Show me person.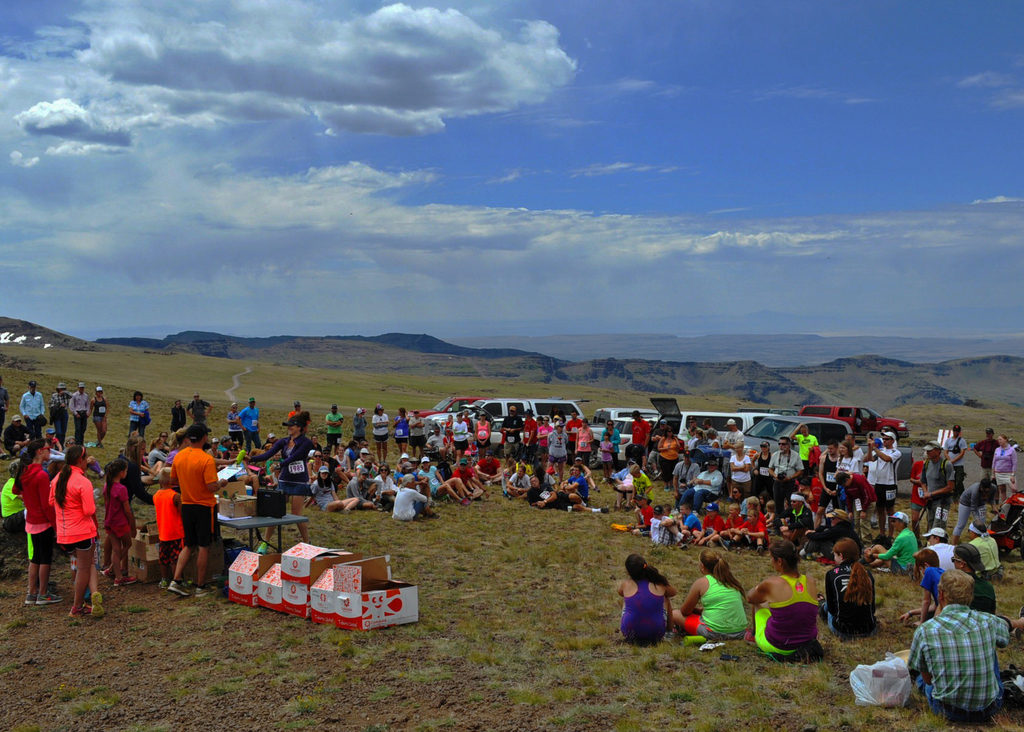
person is here: rect(865, 515, 932, 574).
